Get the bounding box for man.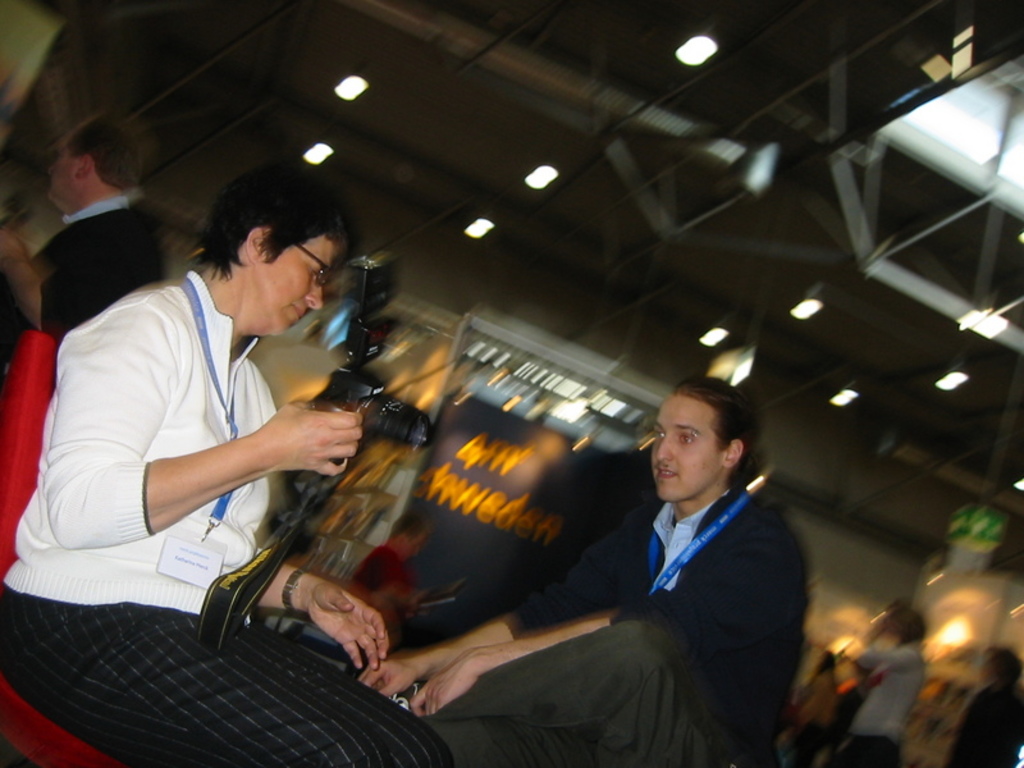
337,503,435,660.
